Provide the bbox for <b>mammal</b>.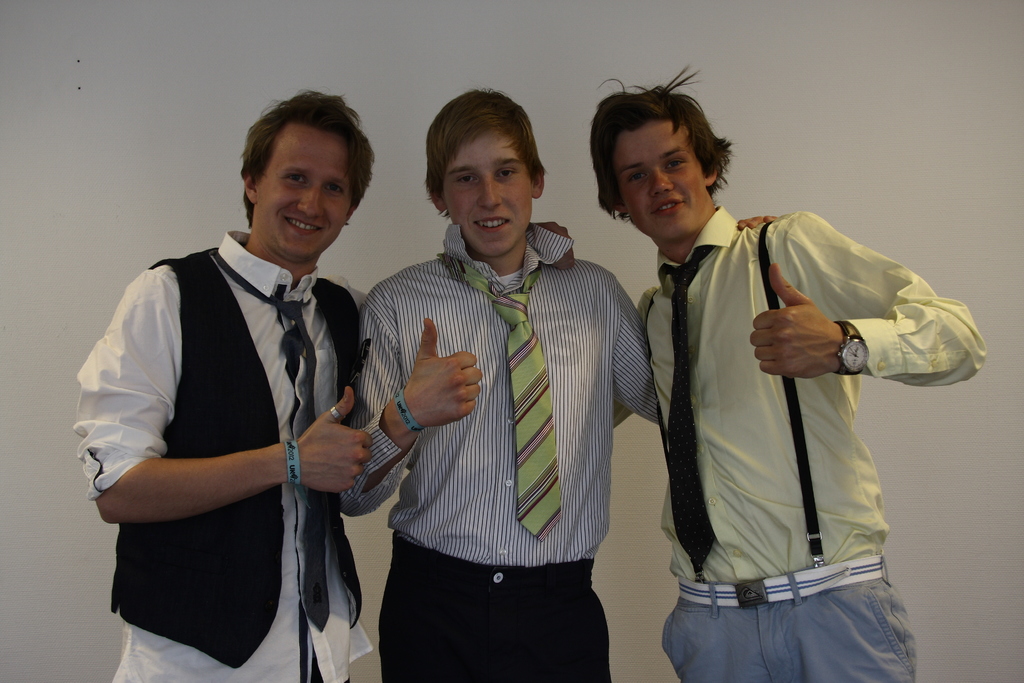
(614,100,972,682).
